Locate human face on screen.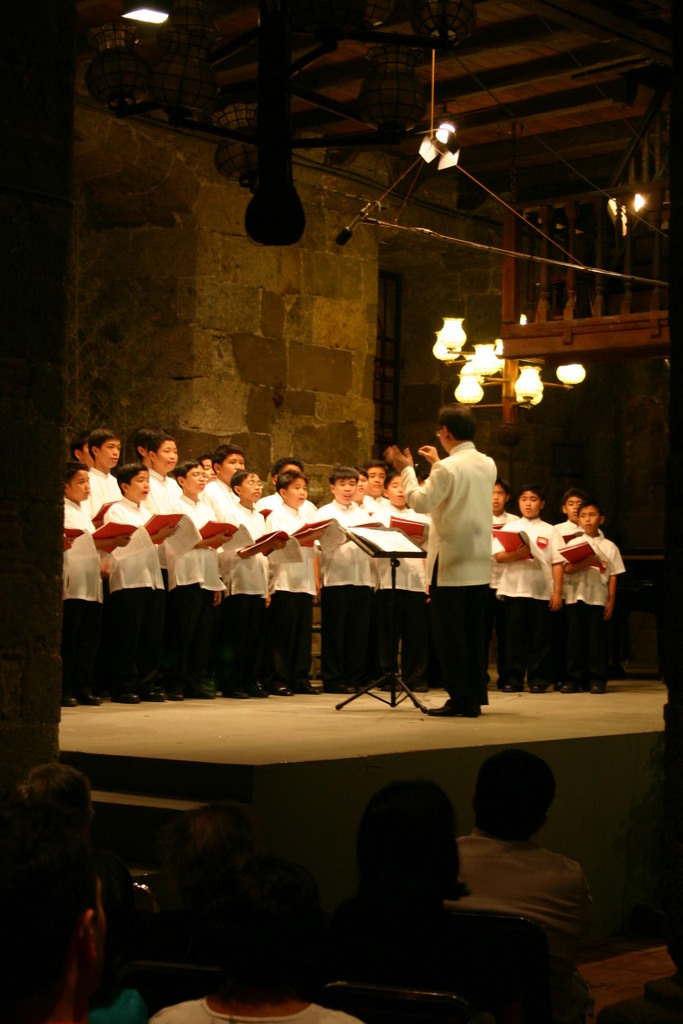
On screen at 95,440,114,461.
